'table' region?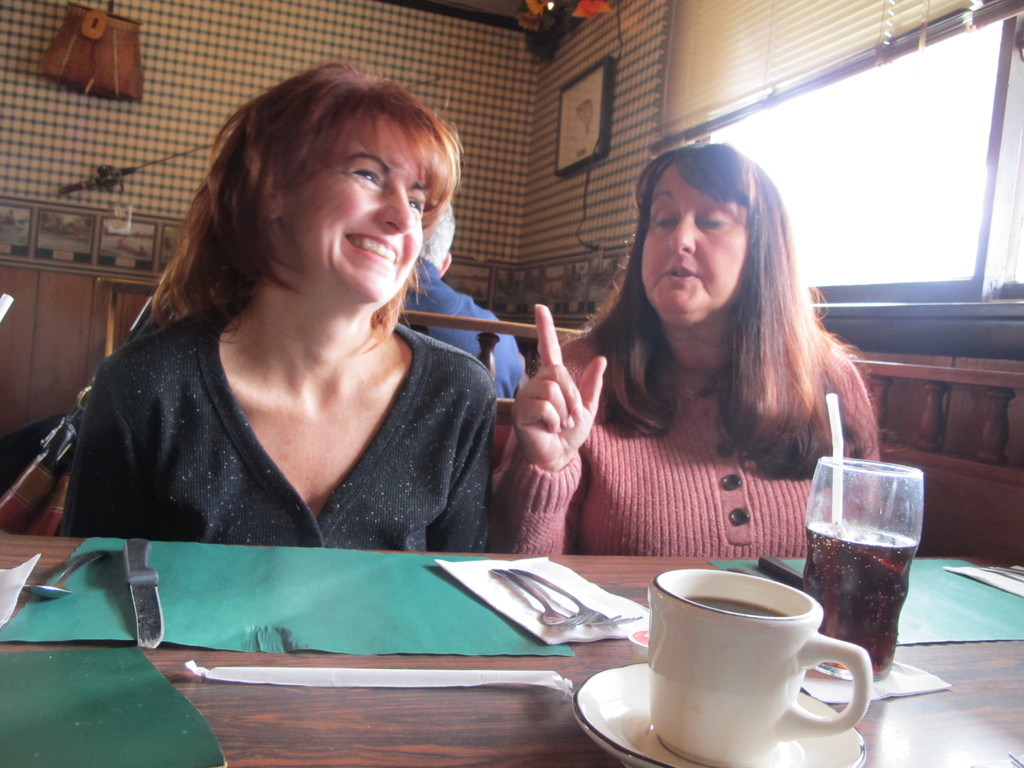
[x1=0, y1=548, x2=1023, y2=767]
